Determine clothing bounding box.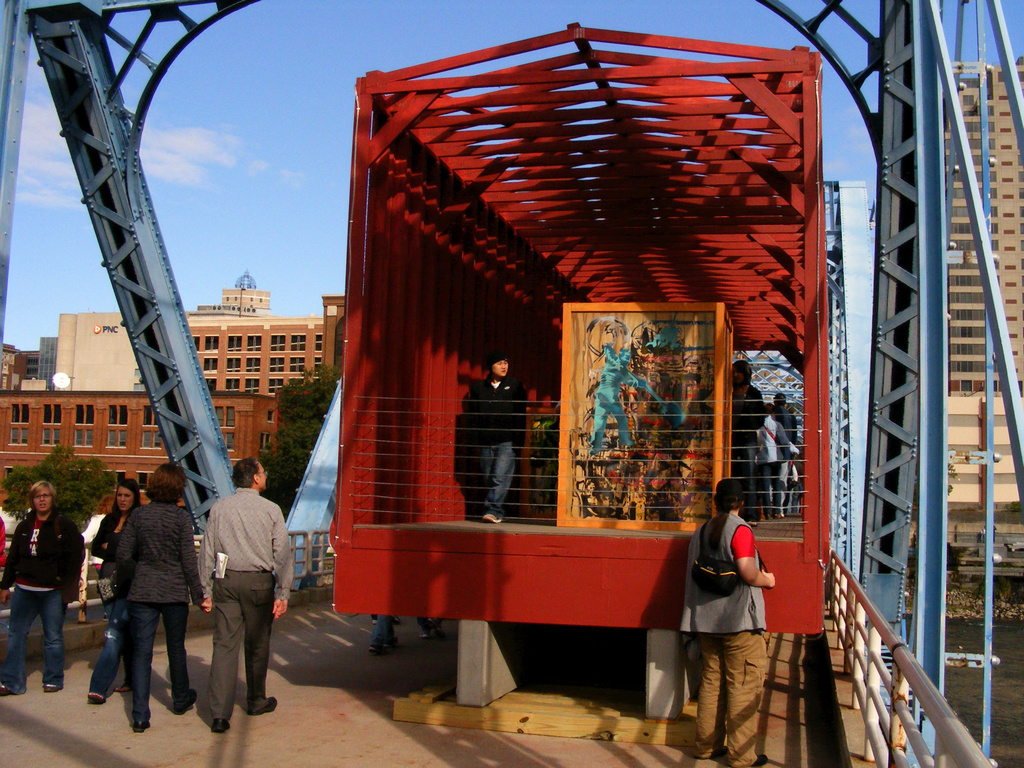
Determined: (753, 410, 799, 499).
